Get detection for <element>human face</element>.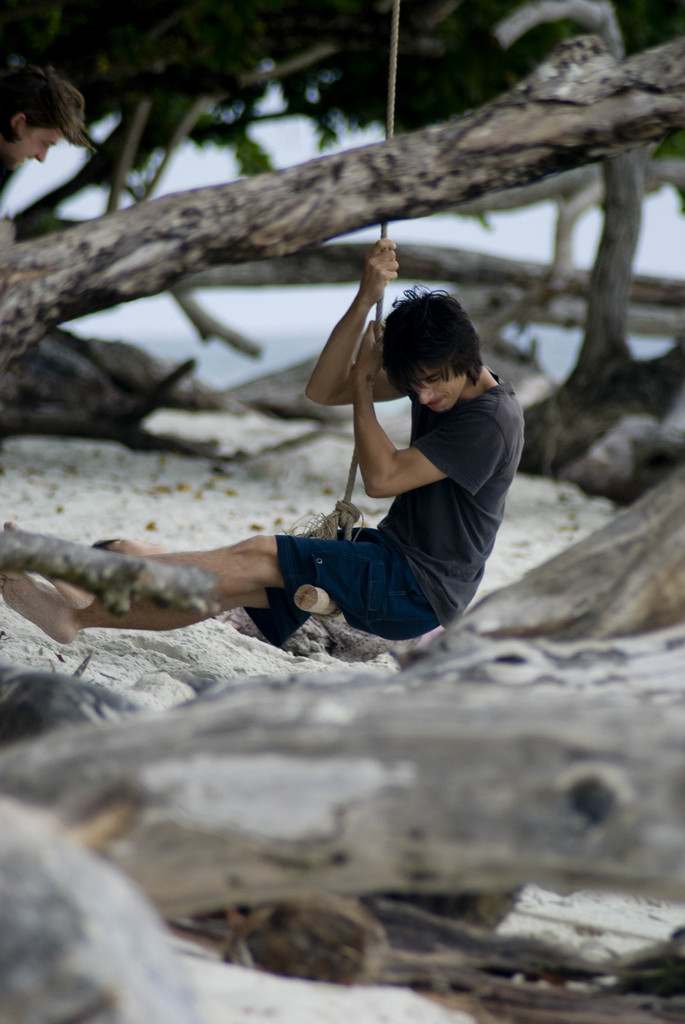
Detection: {"x1": 14, "y1": 128, "x2": 67, "y2": 165}.
